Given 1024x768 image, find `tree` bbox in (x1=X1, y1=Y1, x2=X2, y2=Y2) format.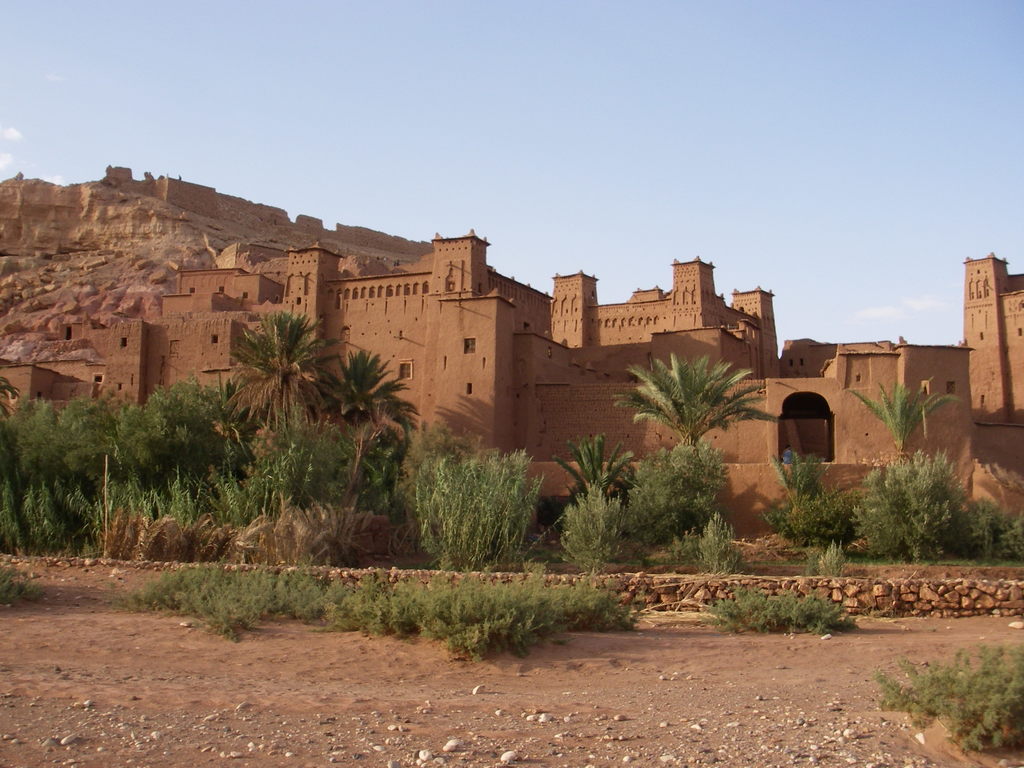
(x1=611, y1=352, x2=778, y2=446).
